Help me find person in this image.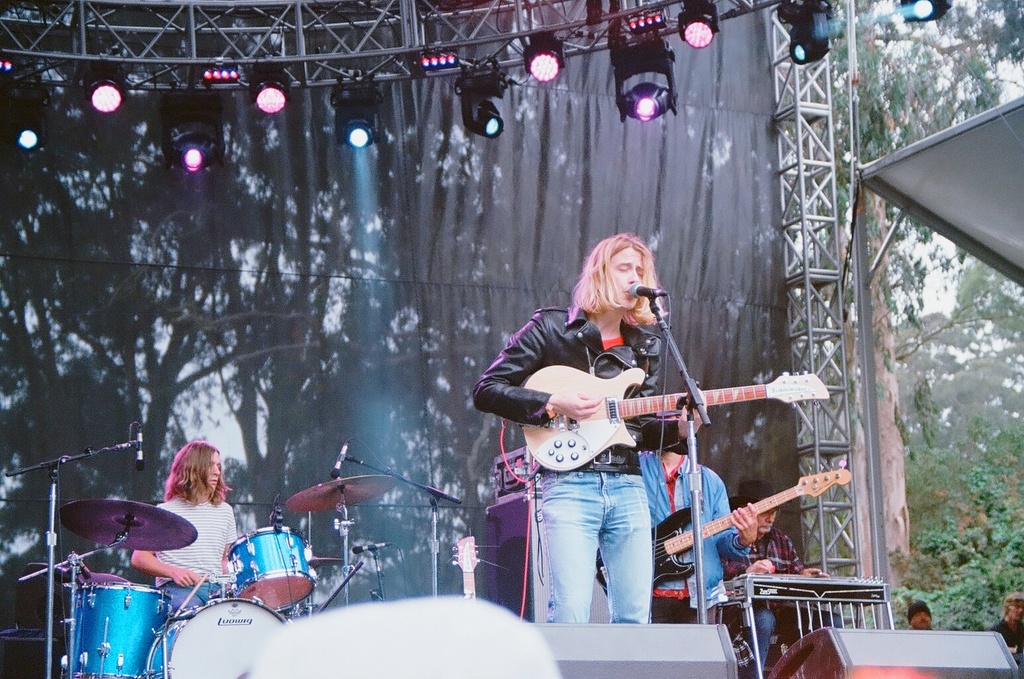
Found it: (left=475, top=236, right=706, bottom=625).
